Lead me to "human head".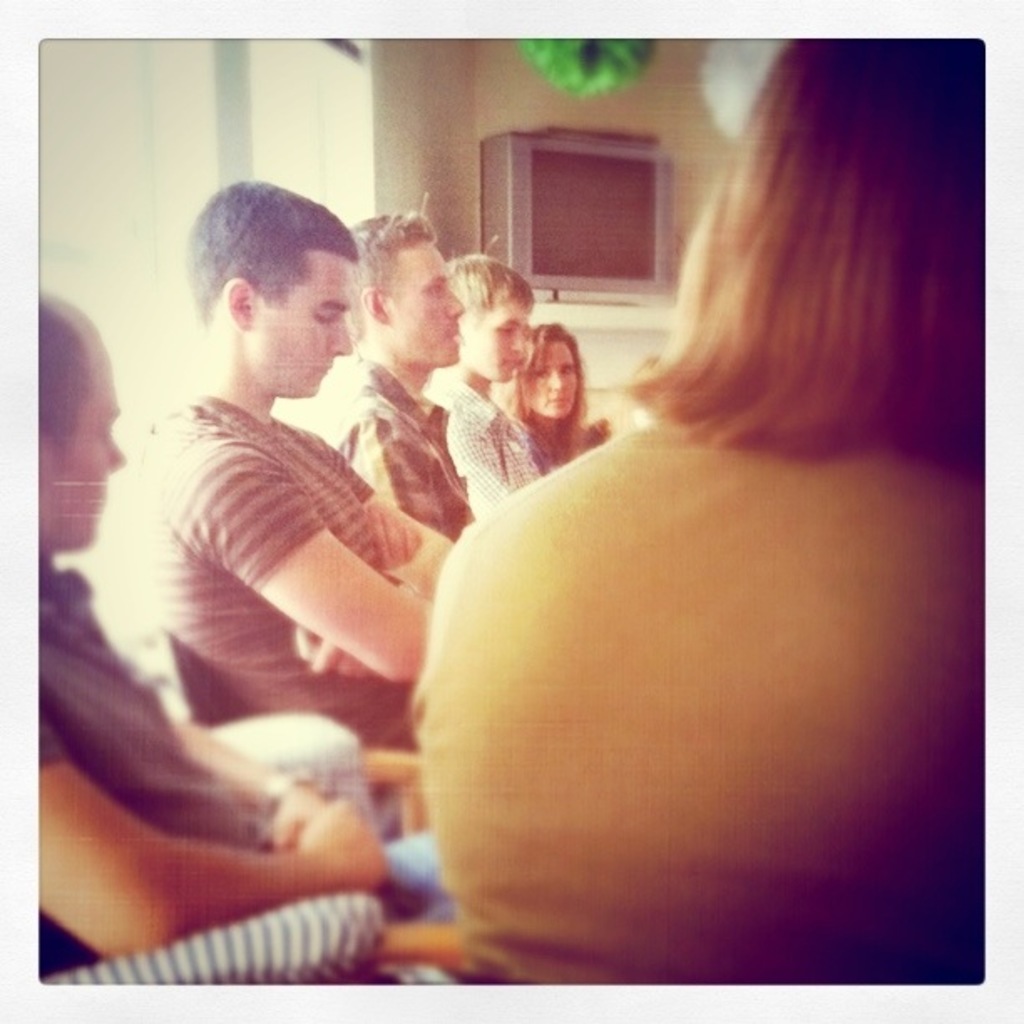
Lead to bbox=[174, 176, 376, 412].
